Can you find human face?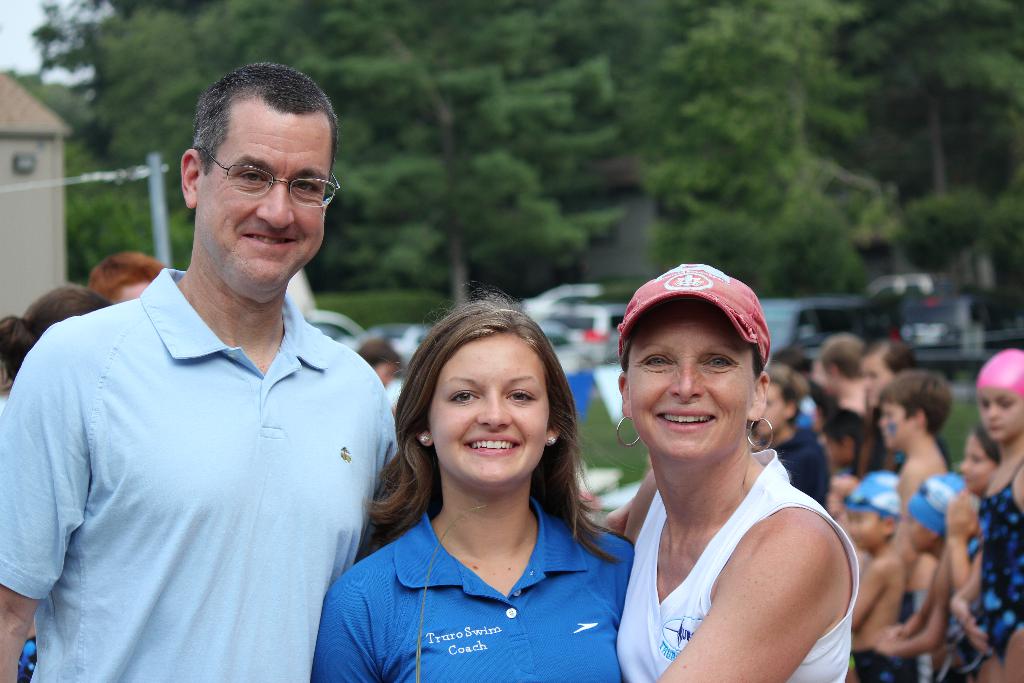
Yes, bounding box: region(630, 288, 761, 456).
